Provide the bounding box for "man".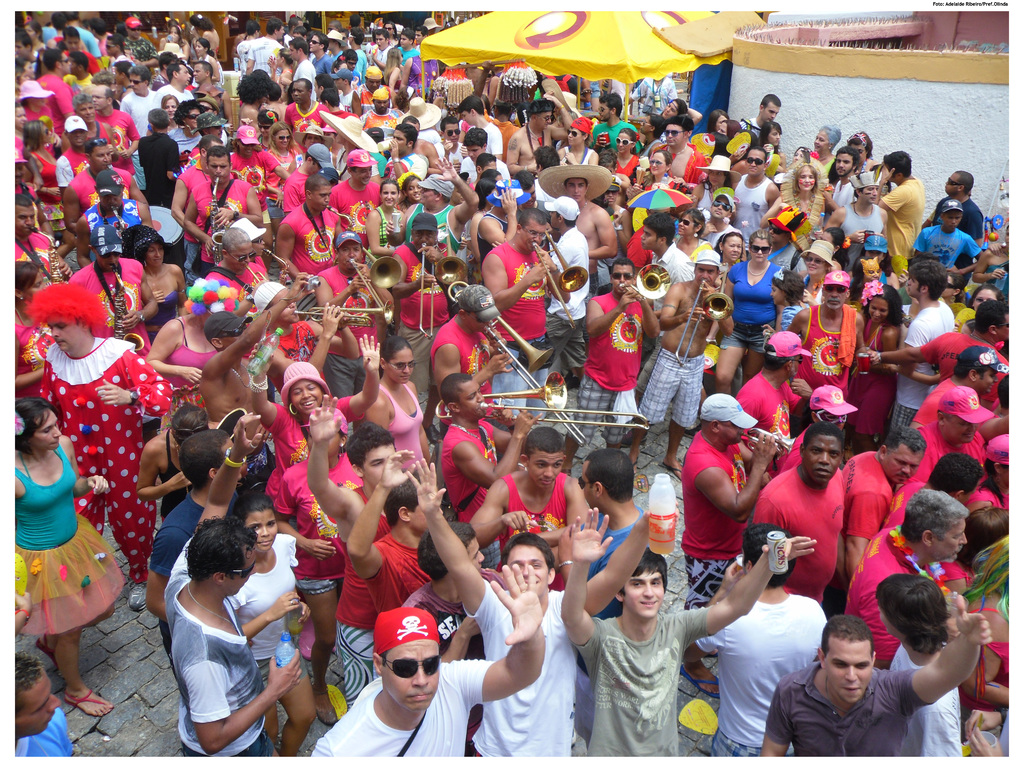
BBox(394, 115, 439, 172).
